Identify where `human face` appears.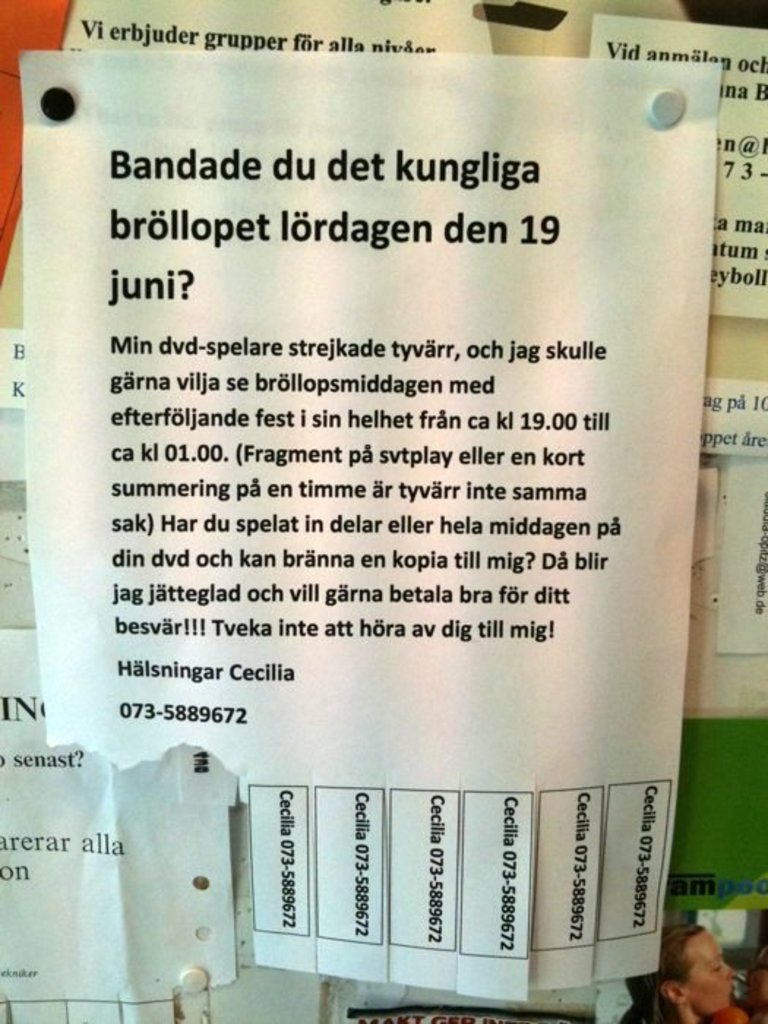
Appears at detection(679, 930, 739, 1012).
